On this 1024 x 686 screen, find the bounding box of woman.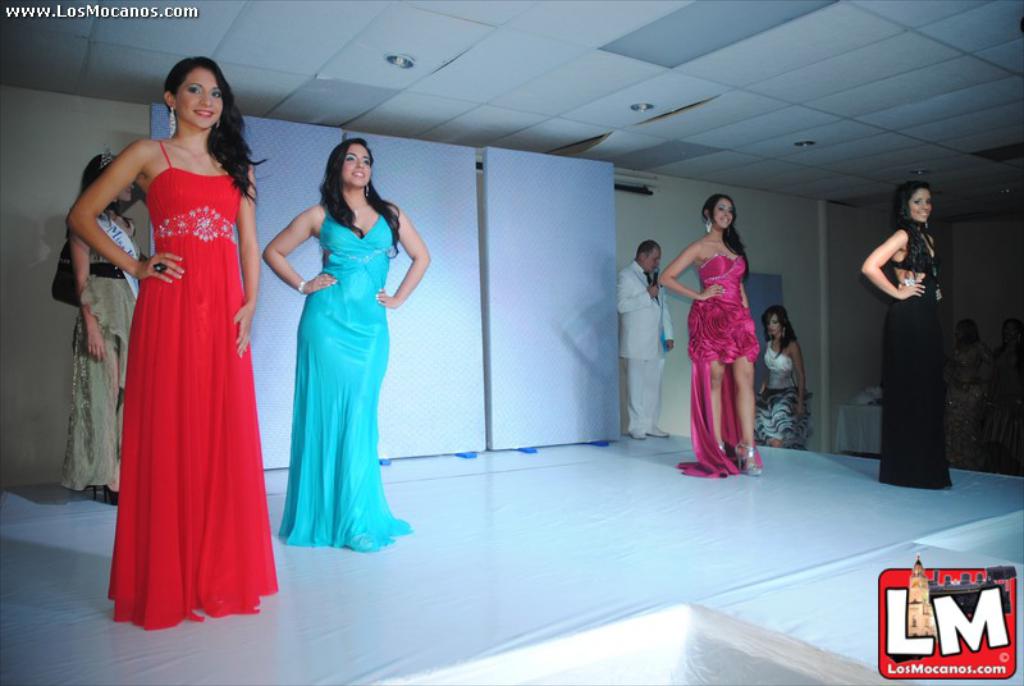
Bounding box: (x1=860, y1=179, x2=950, y2=485).
